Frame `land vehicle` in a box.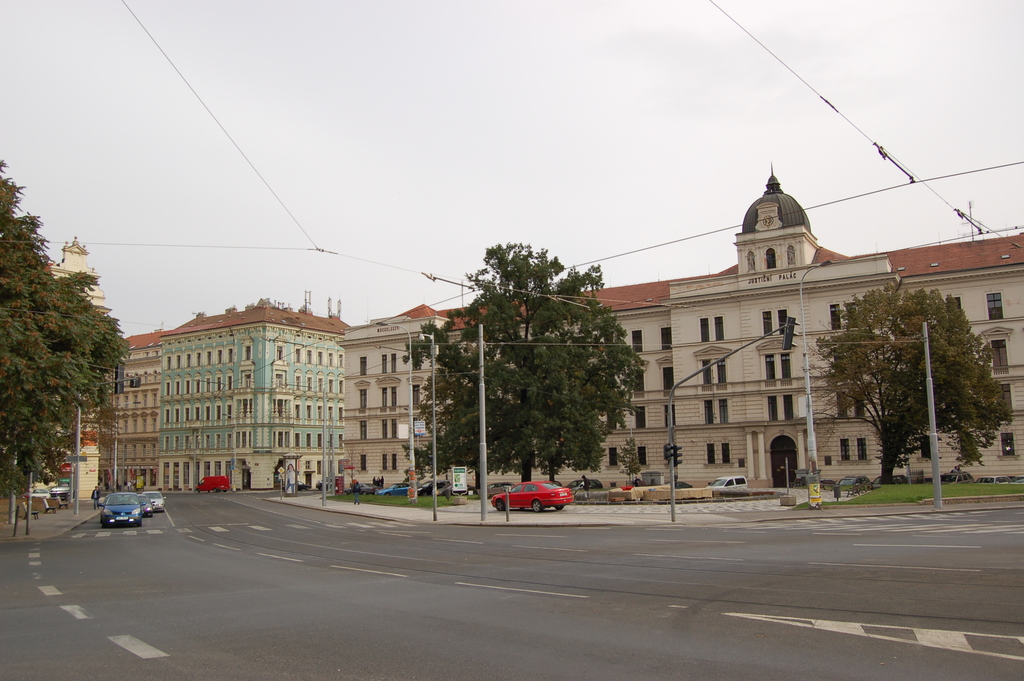
(349, 482, 368, 491).
